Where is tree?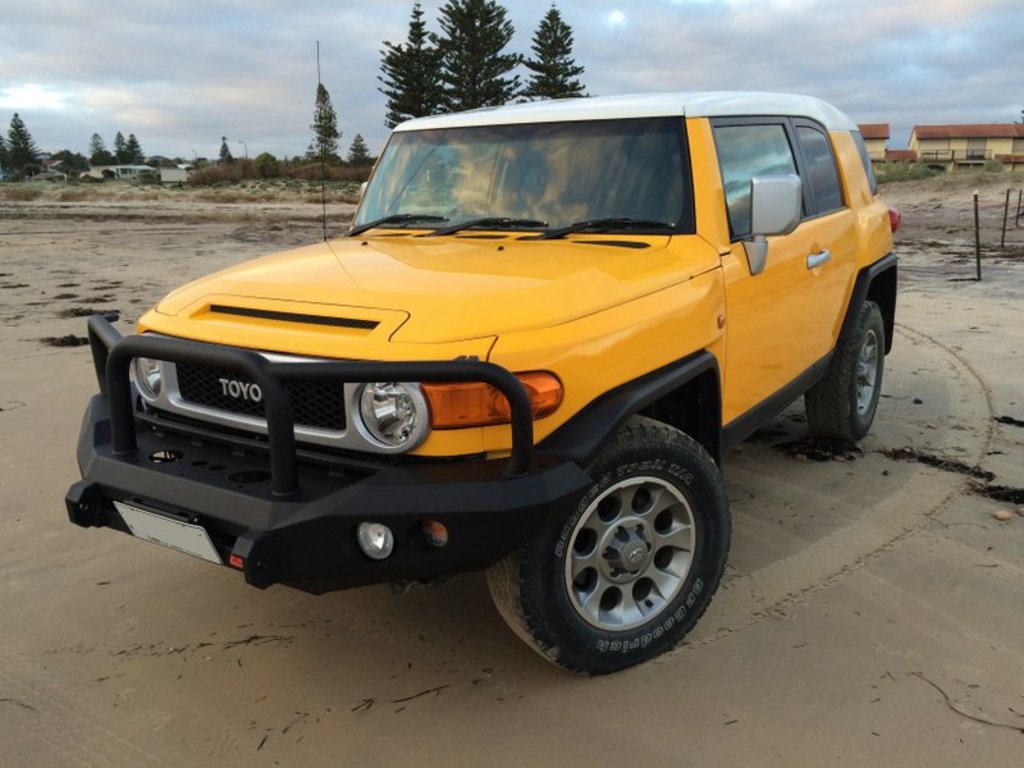
14:108:38:179.
